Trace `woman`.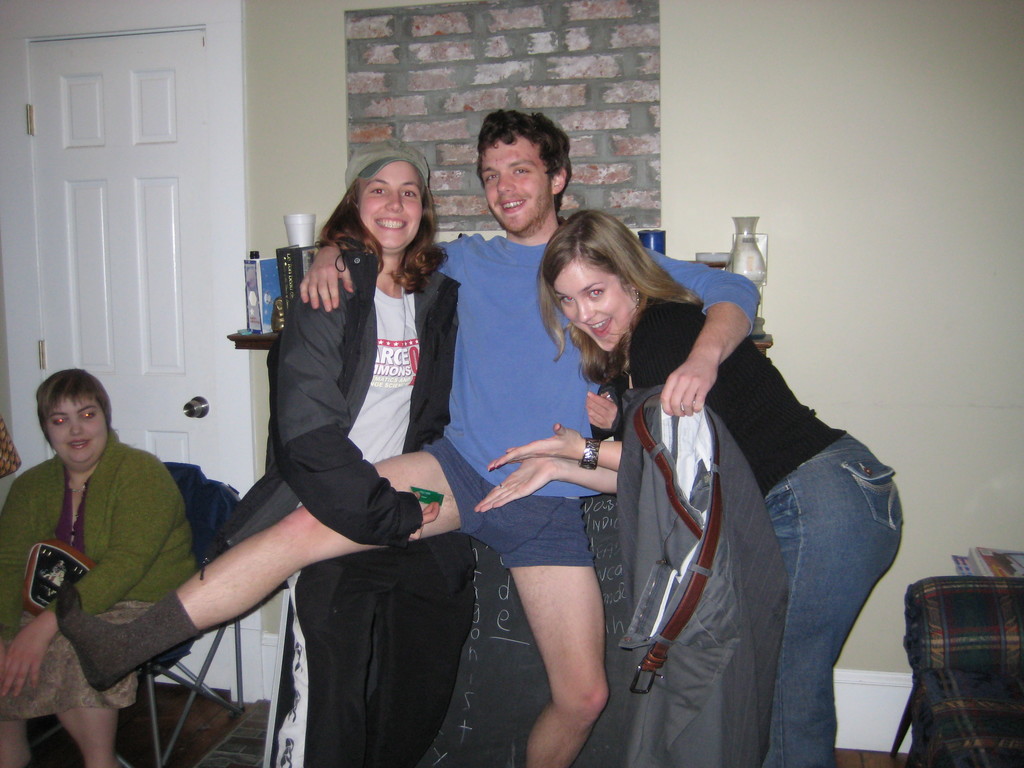
Traced to (left=257, top=137, right=473, bottom=767).
